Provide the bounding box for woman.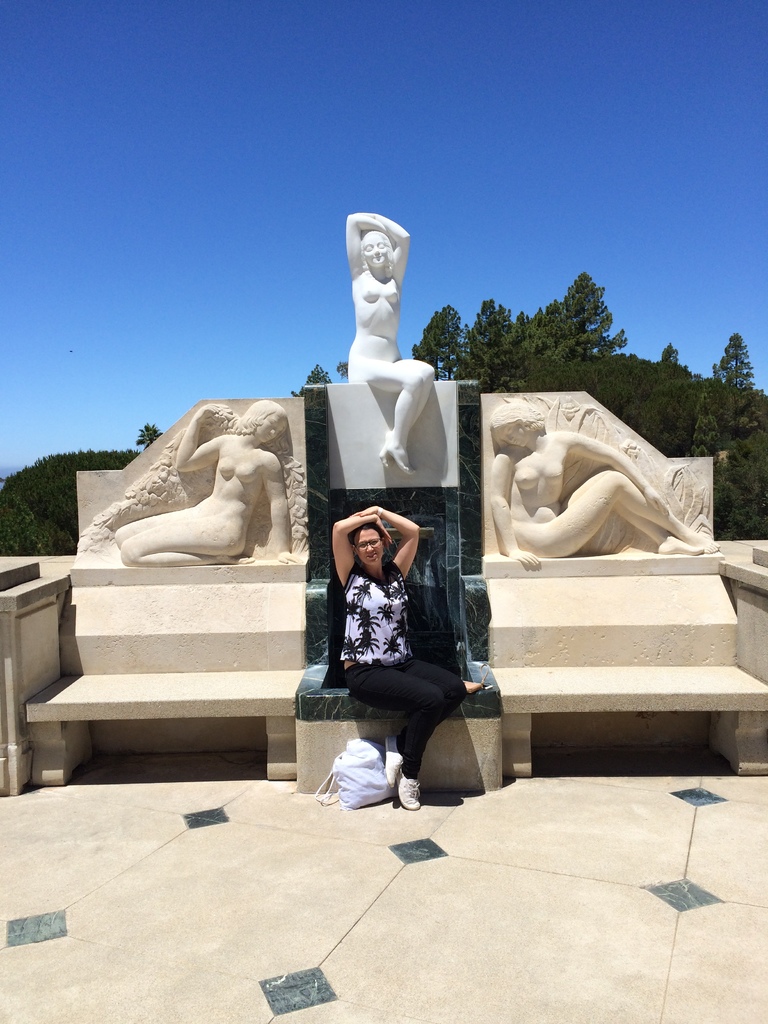
309,478,483,811.
